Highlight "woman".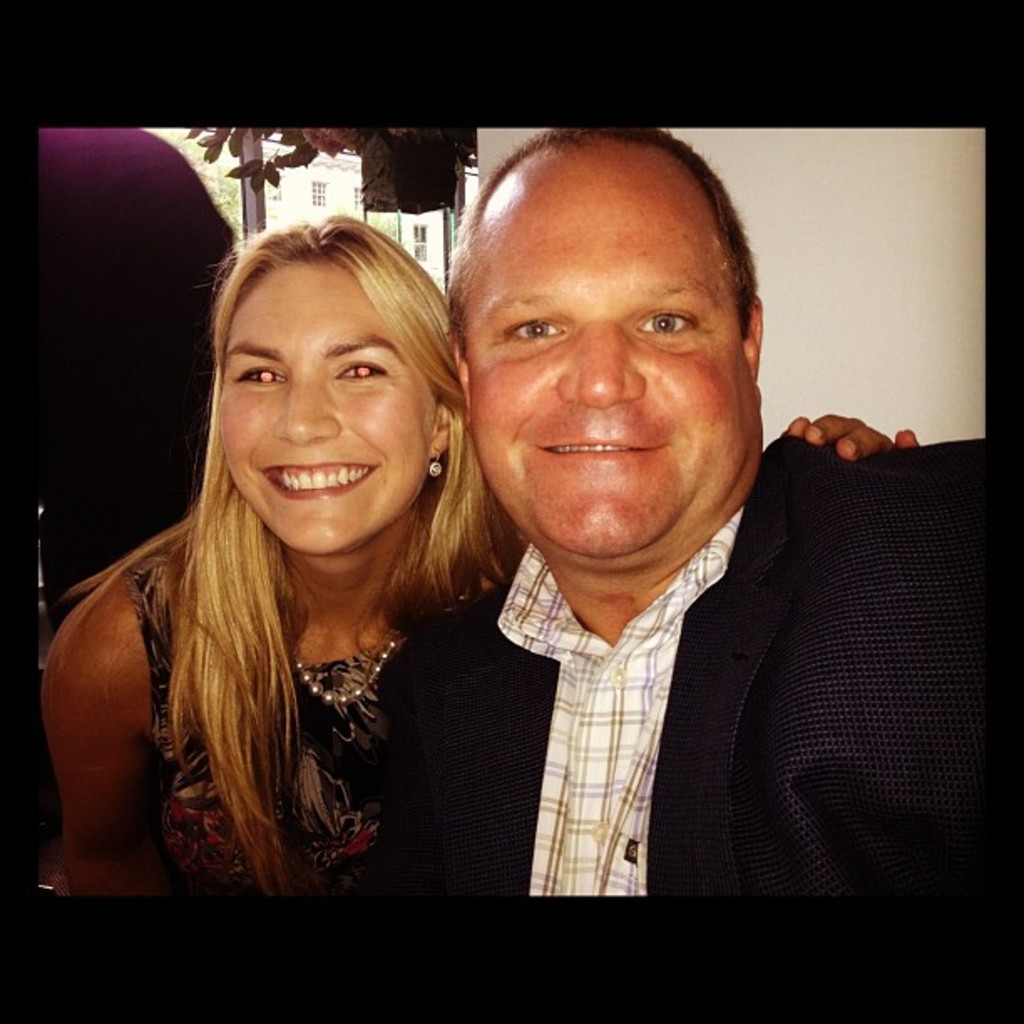
Highlighted region: 38,209,922,890.
